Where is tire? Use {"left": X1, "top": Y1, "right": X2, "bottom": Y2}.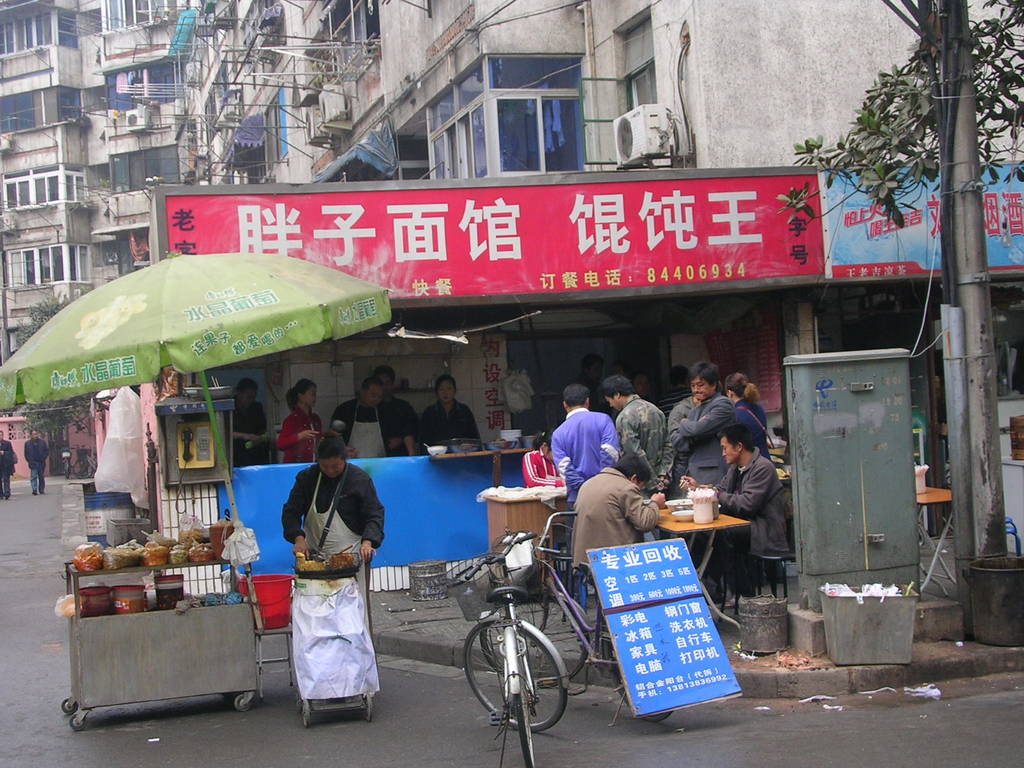
{"left": 63, "top": 460, "right": 70, "bottom": 481}.
